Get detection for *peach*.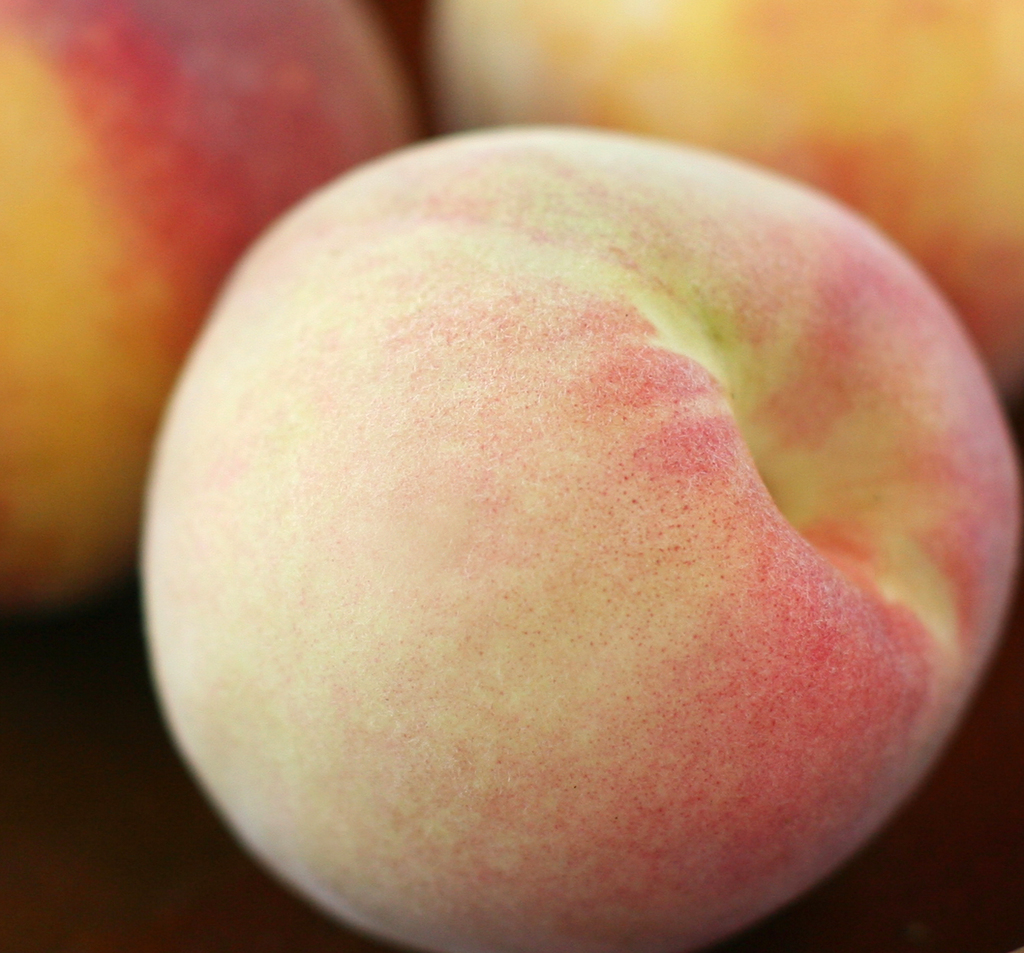
Detection: crop(0, 0, 418, 599).
